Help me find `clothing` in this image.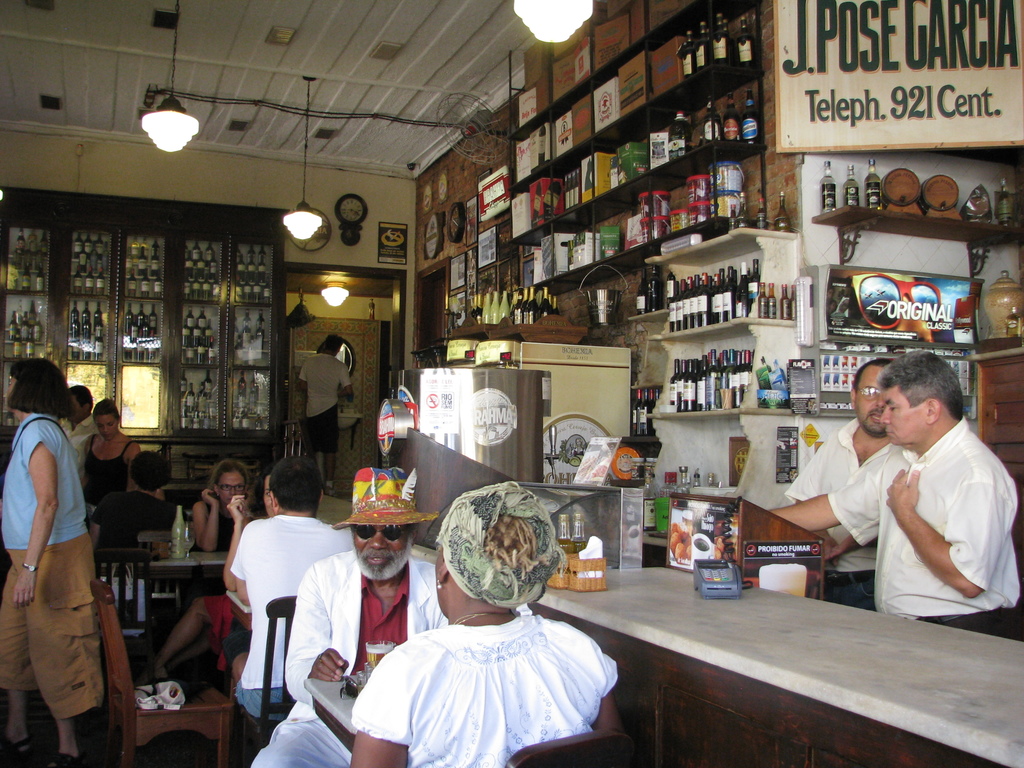
Found it: box=[250, 547, 454, 767].
